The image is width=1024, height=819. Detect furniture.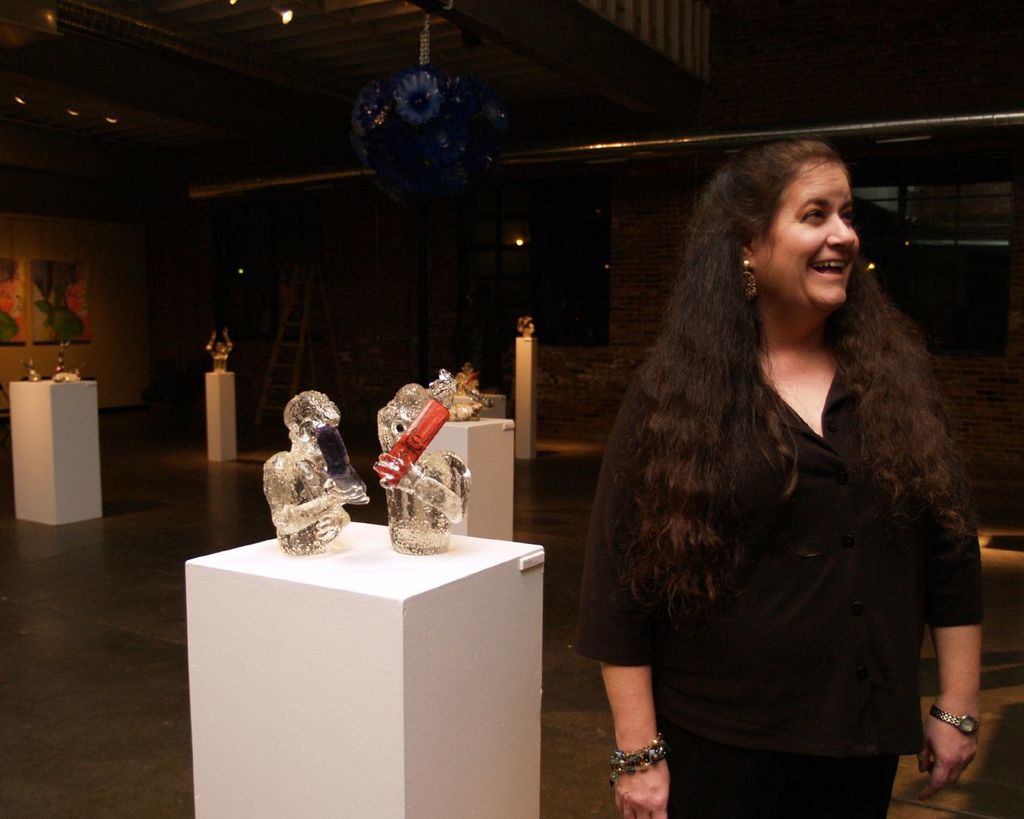
Detection: 515/336/538/461.
